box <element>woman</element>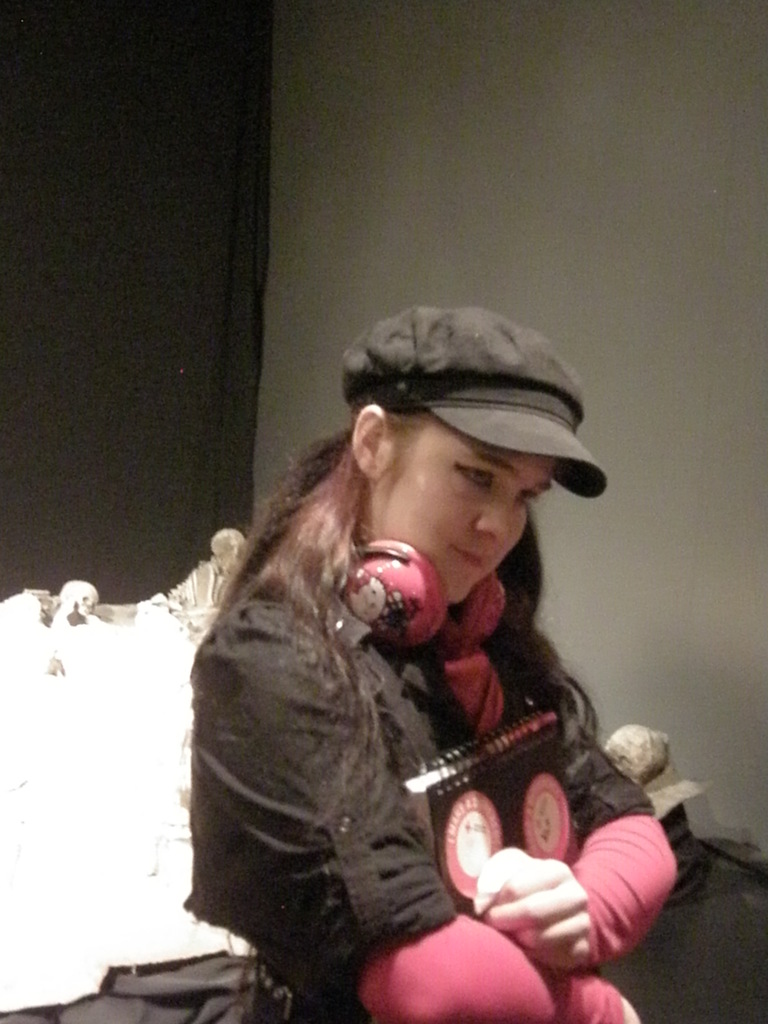
box=[138, 290, 682, 1012]
